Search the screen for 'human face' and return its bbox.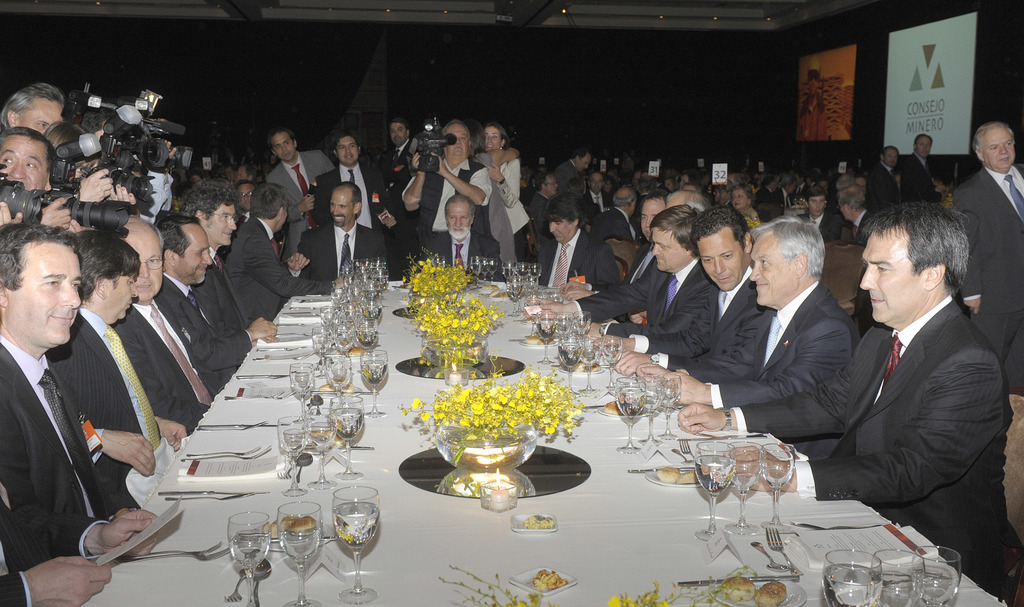
Found: bbox=(18, 97, 60, 134).
